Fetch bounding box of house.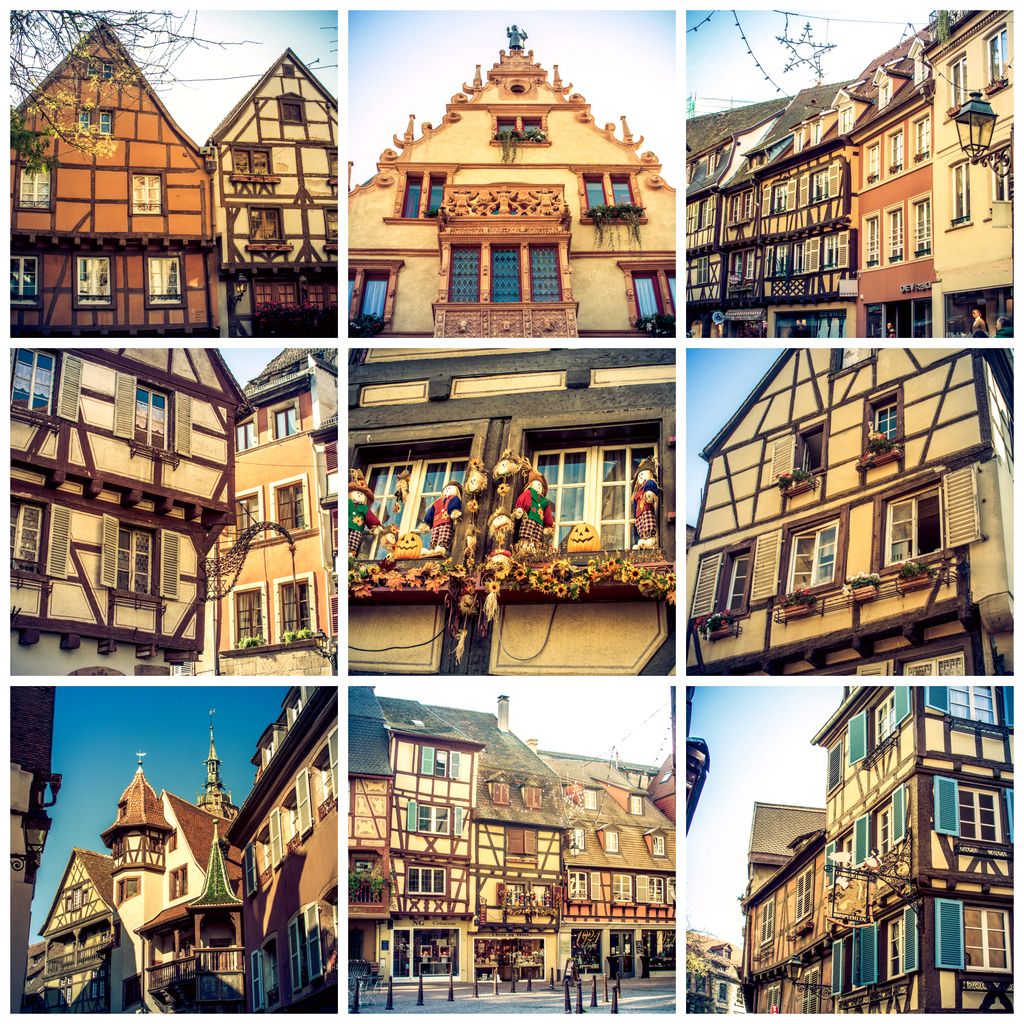
Bbox: <bbox>231, 680, 340, 1002</bbox>.
